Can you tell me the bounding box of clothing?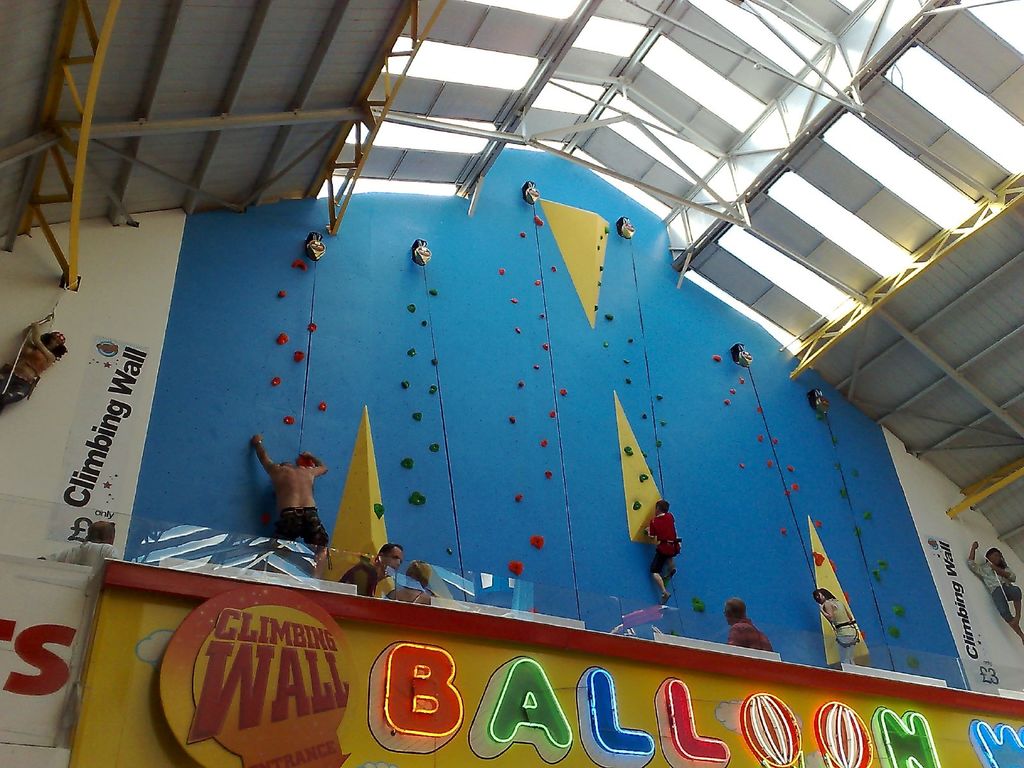
[652, 511, 683, 573].
